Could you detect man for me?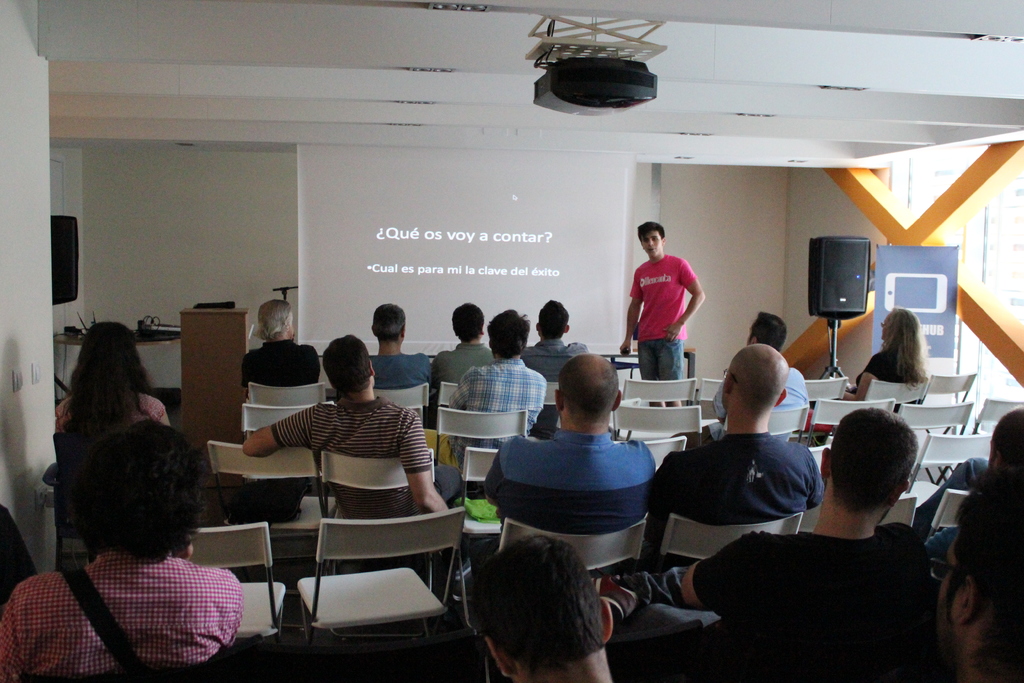
Detection result: l=525, t=297, r=591, b=434.
